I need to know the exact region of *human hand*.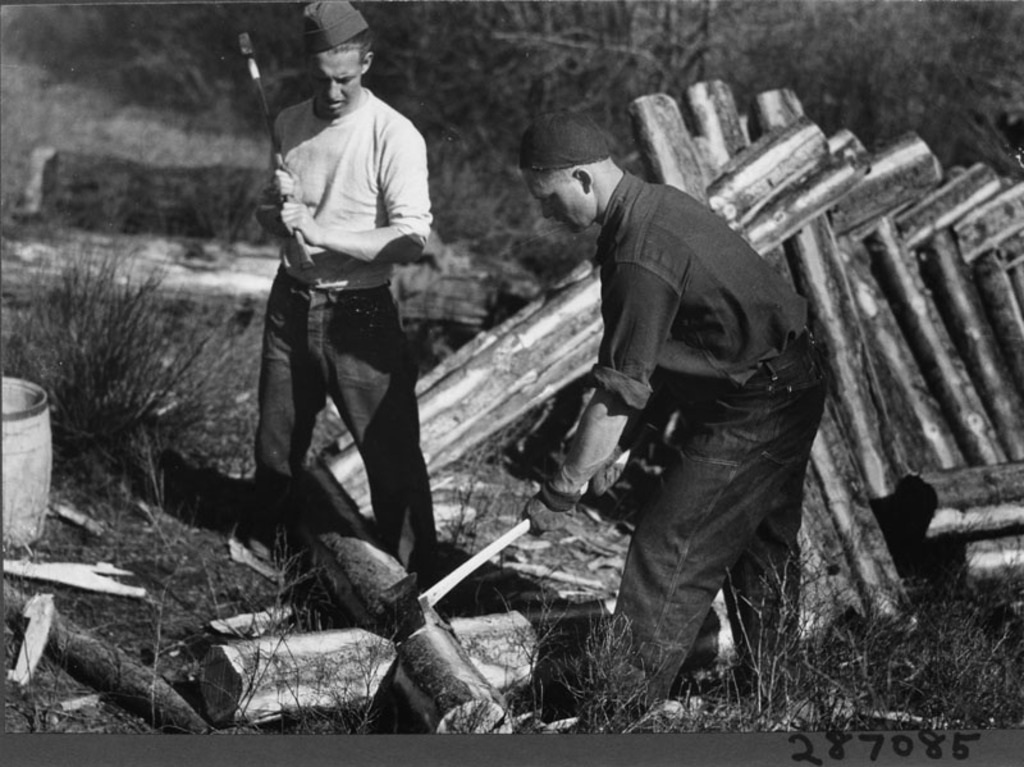
Region: detection(271, 164, 298, 197).
